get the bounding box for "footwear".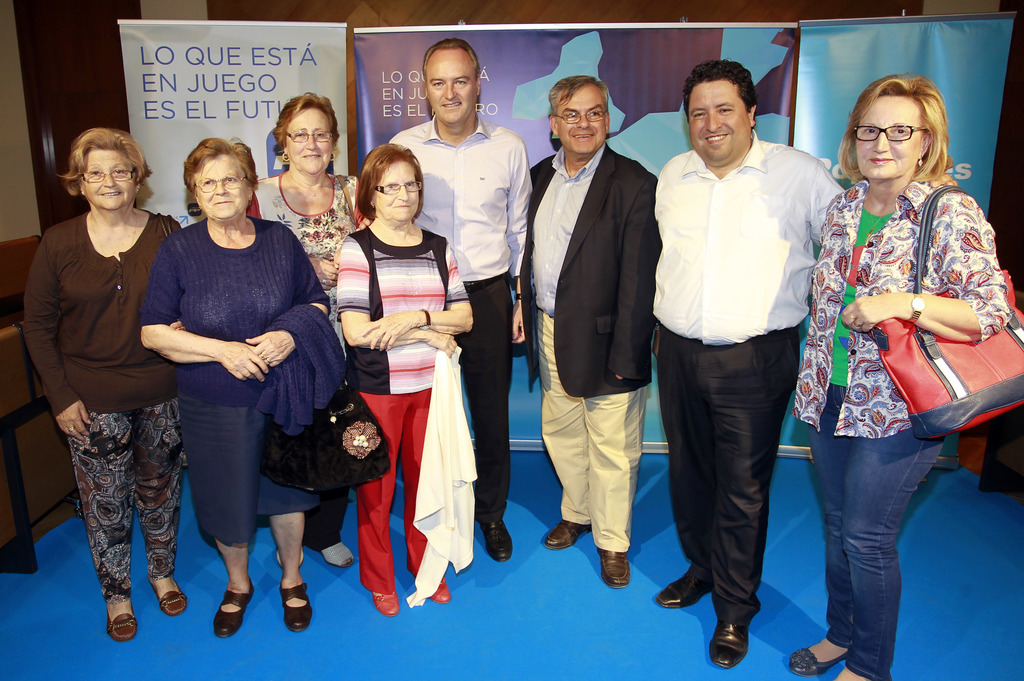
left=212, top=574, right=258, bottom=641.
